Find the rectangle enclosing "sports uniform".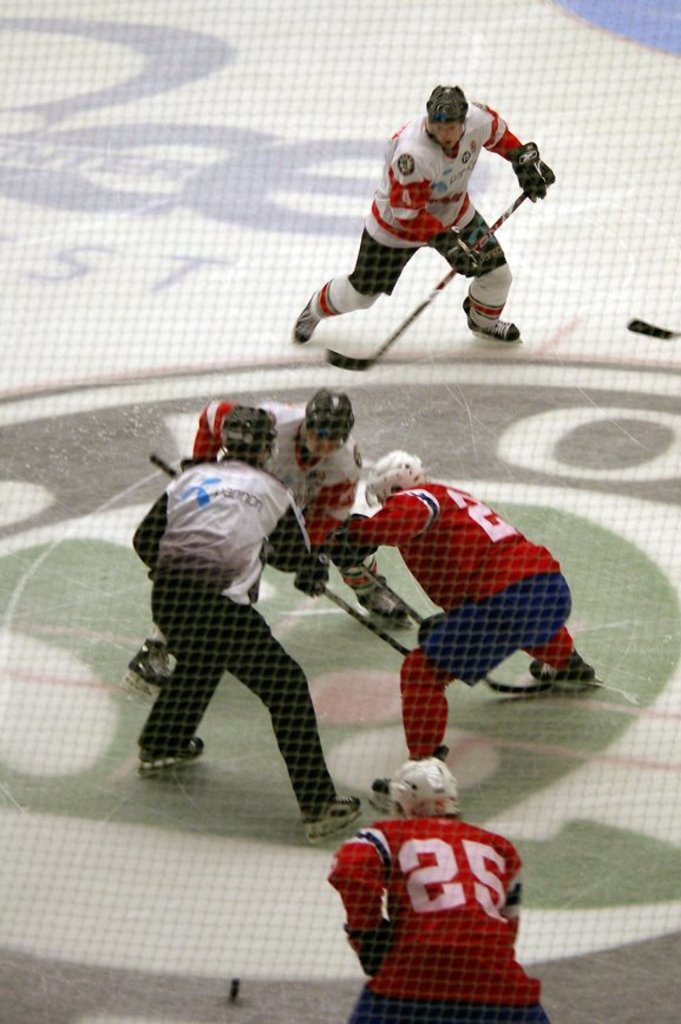
box=[258, 423, 376, 578].
